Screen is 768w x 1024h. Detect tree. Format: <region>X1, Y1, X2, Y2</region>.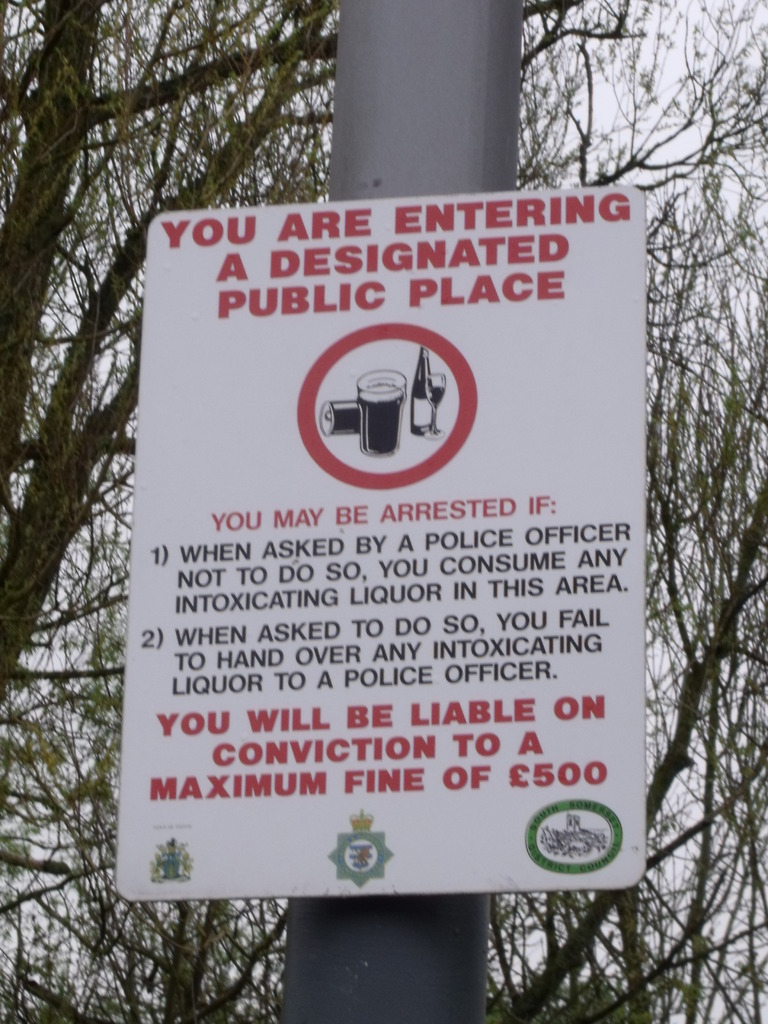
<region>0, 0, 767, 688</region>.
